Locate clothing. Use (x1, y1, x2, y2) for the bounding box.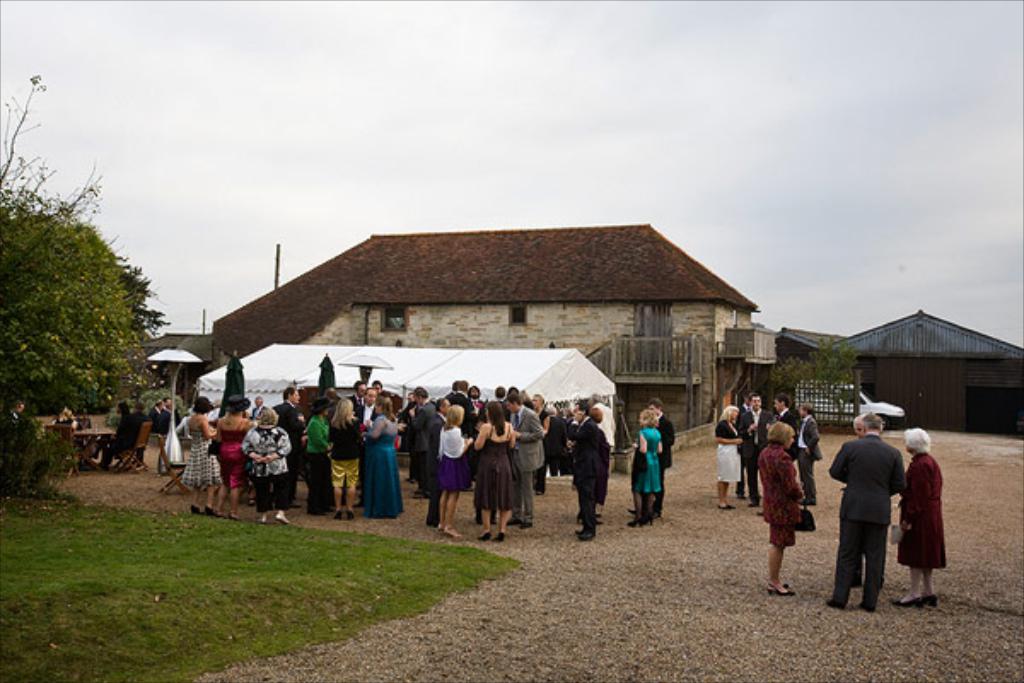
(800, 410, 819, 502).
